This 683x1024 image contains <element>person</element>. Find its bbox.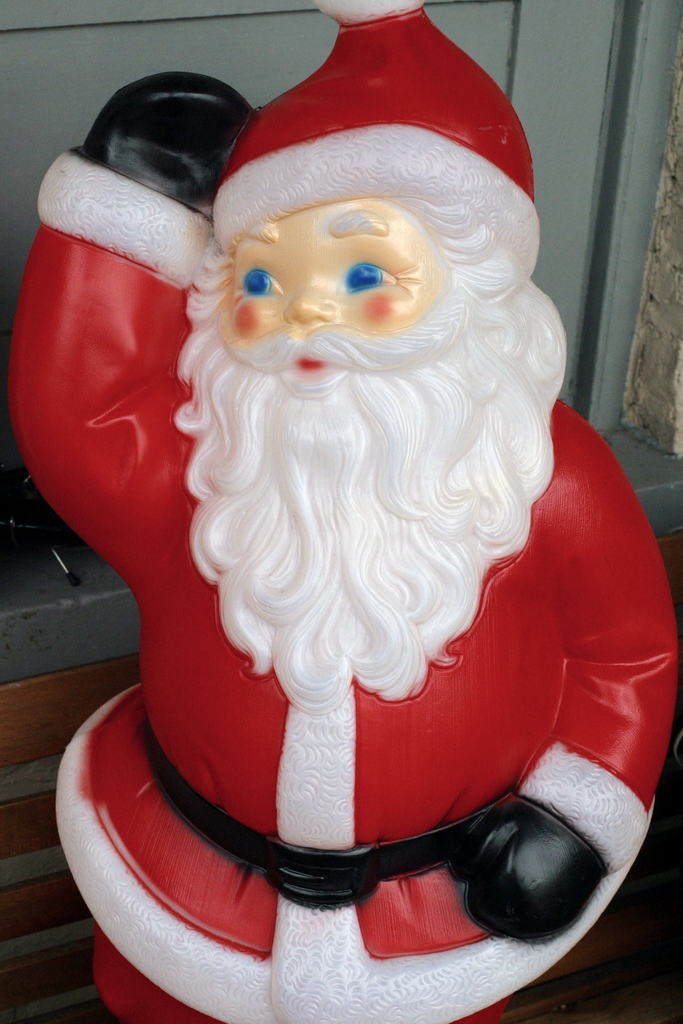
4, 0, 679, 1023.
